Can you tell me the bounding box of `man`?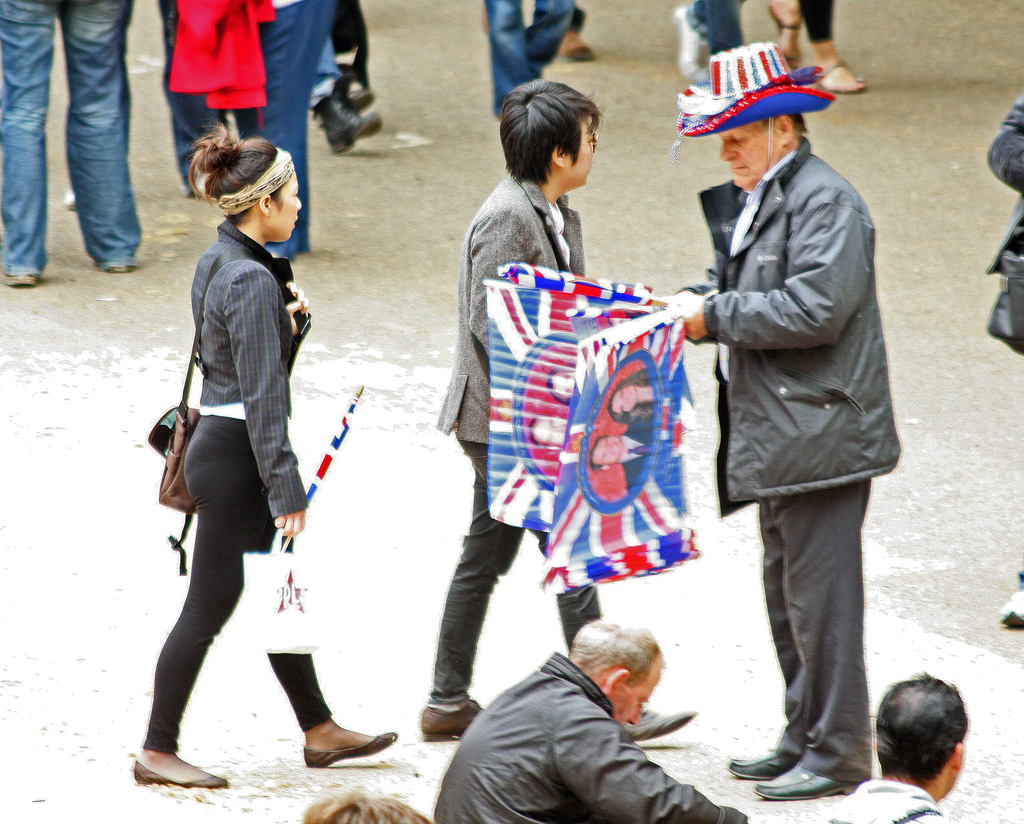
detection(155, 0, 234, 195).
